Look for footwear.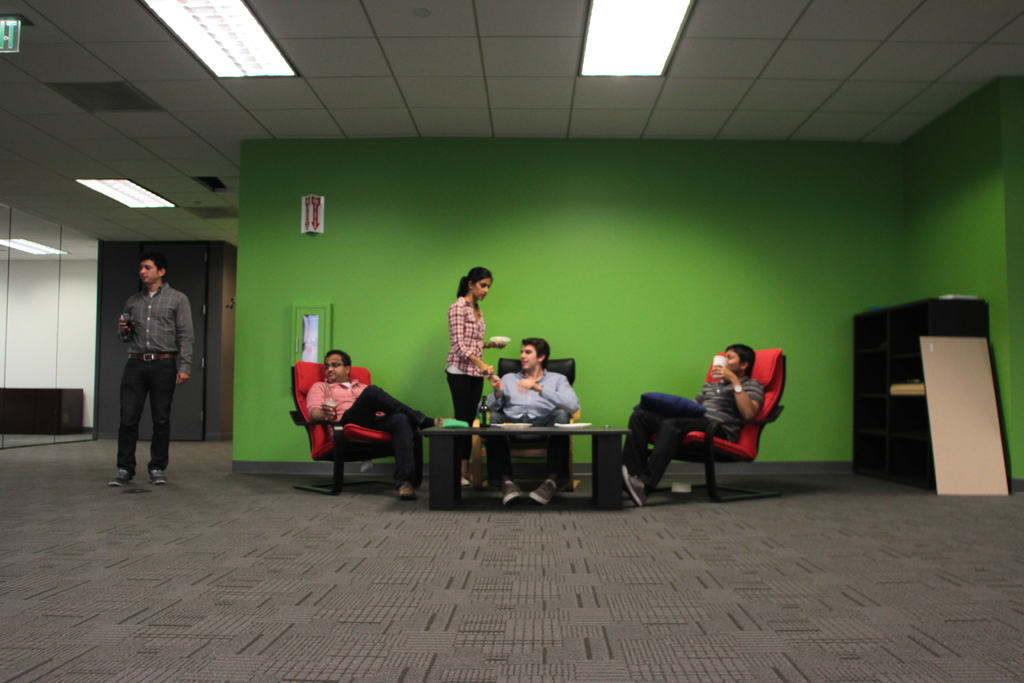
Found: bbox=[143, 466, 170, 484].
